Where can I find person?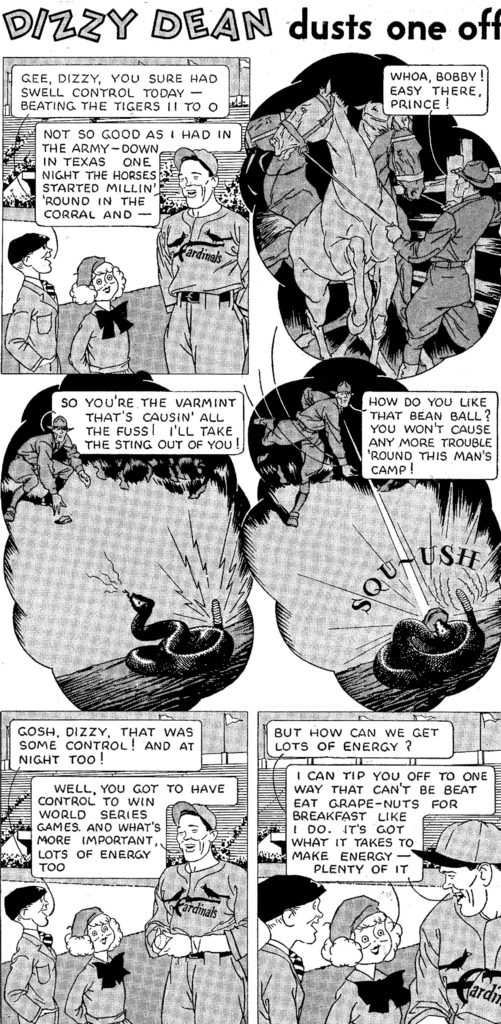
You can find it at (251,371,362,522).
